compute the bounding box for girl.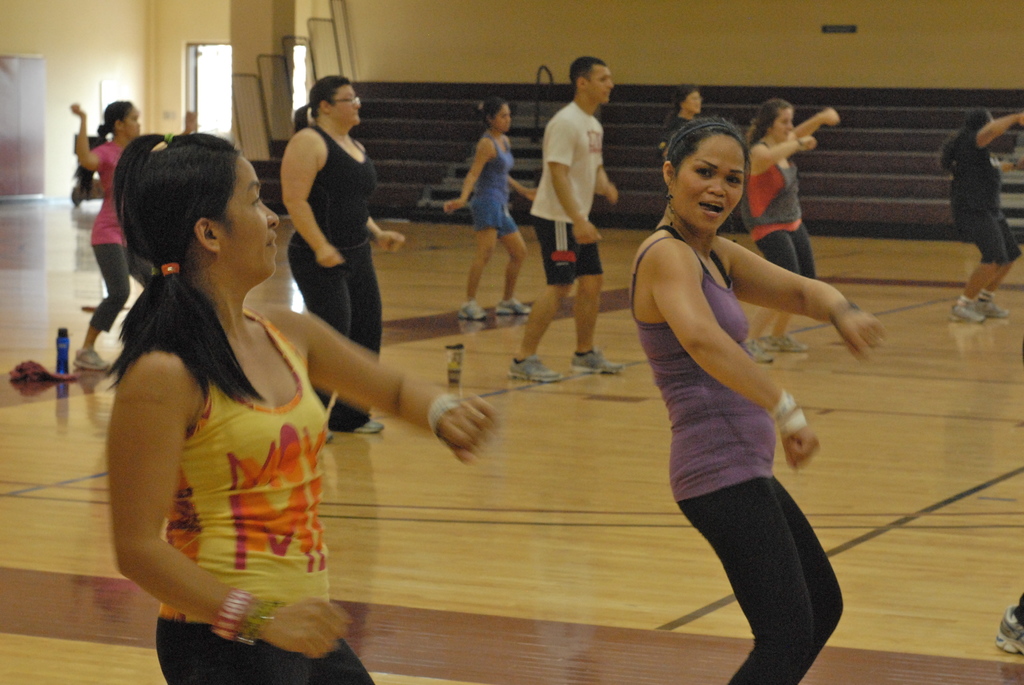
{"x1": 633, "y1": 115, "x2": 886, "y2": 684}.
